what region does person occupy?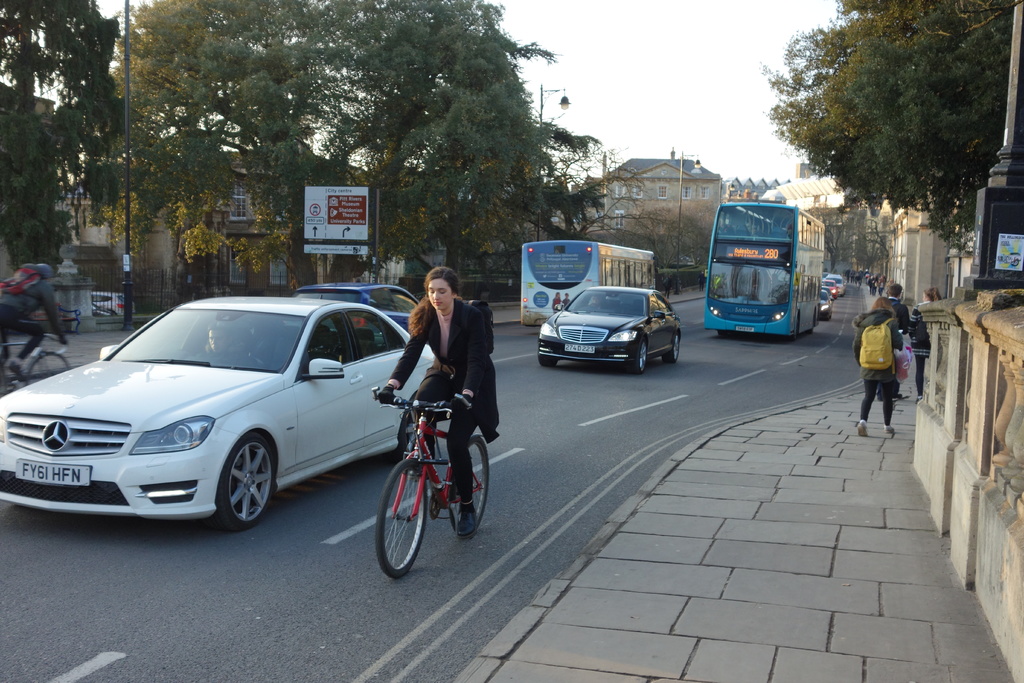
Rect(877, 281, 915, 404).
